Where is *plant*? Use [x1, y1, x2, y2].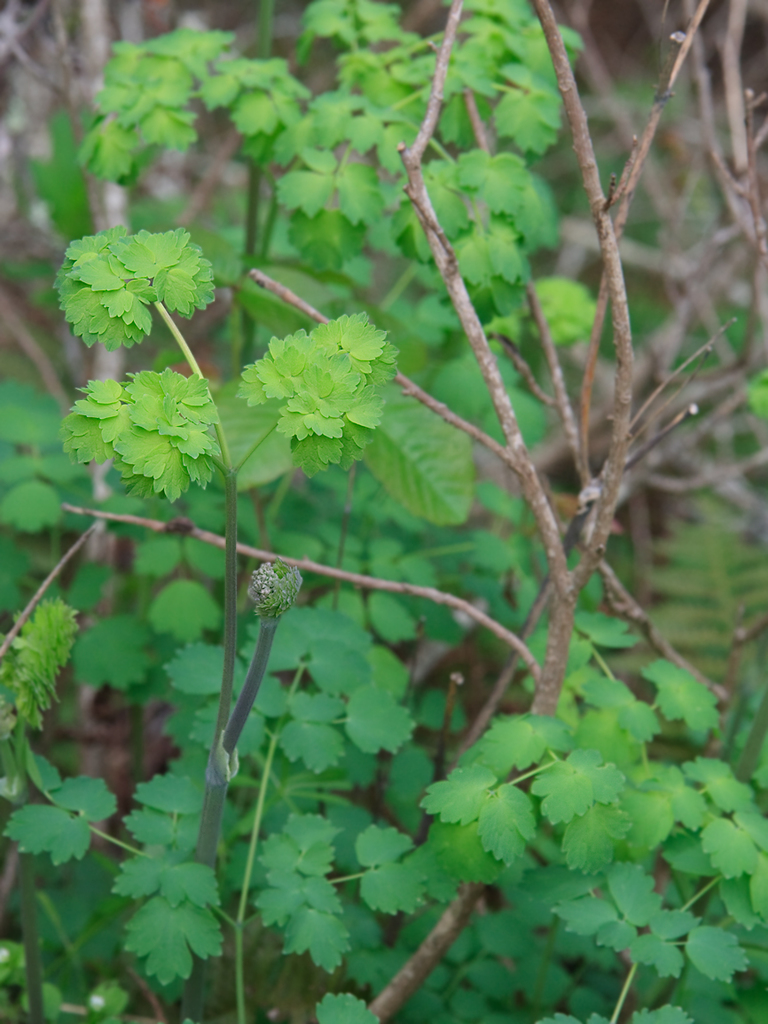
[57, 0, 584, 508].
